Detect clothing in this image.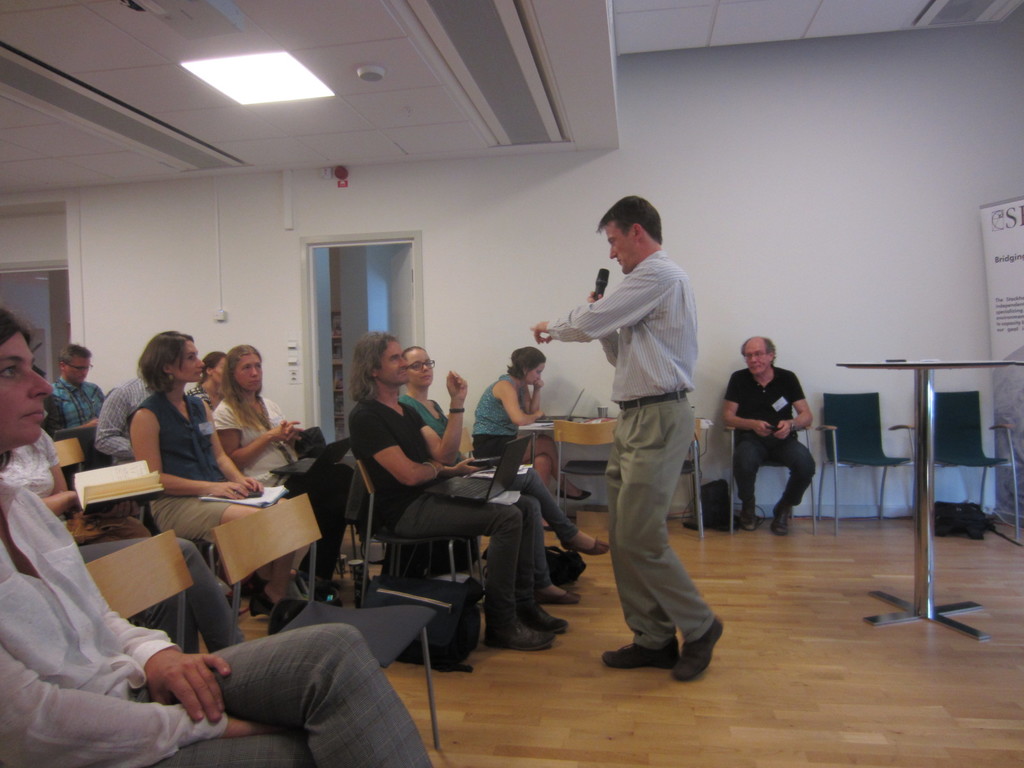
Detection: (left=121, top=389, right=239, bottom=550).
